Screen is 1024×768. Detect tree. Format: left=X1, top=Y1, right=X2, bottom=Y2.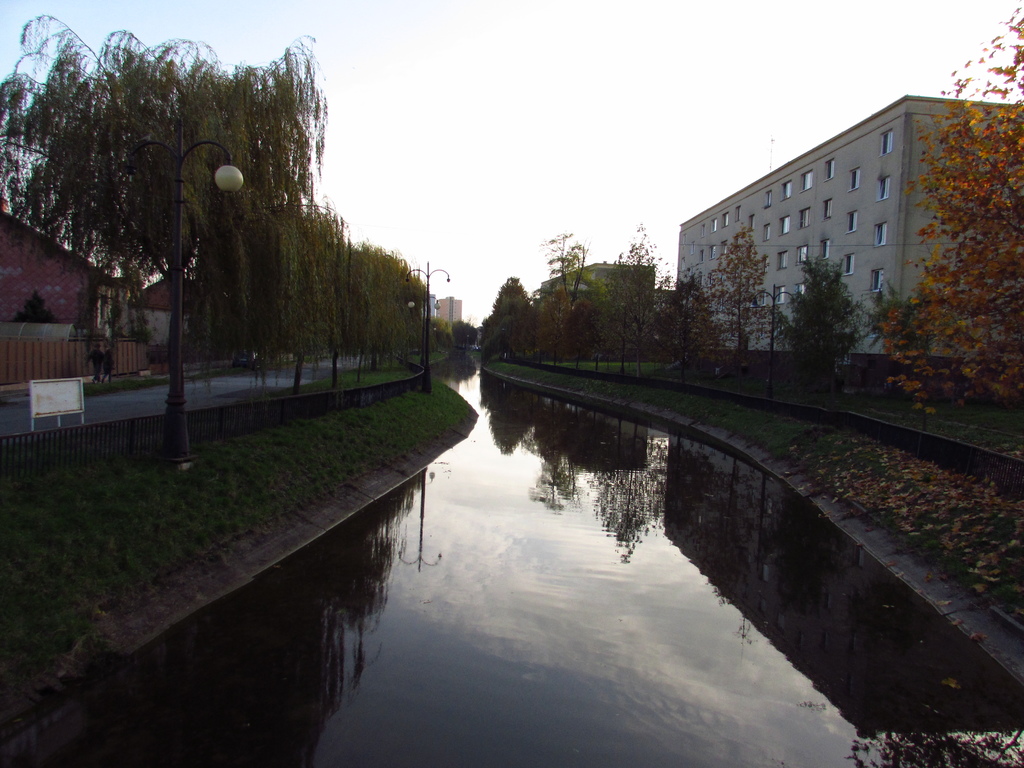
left=619, top=214, right=690, bottom=362.
